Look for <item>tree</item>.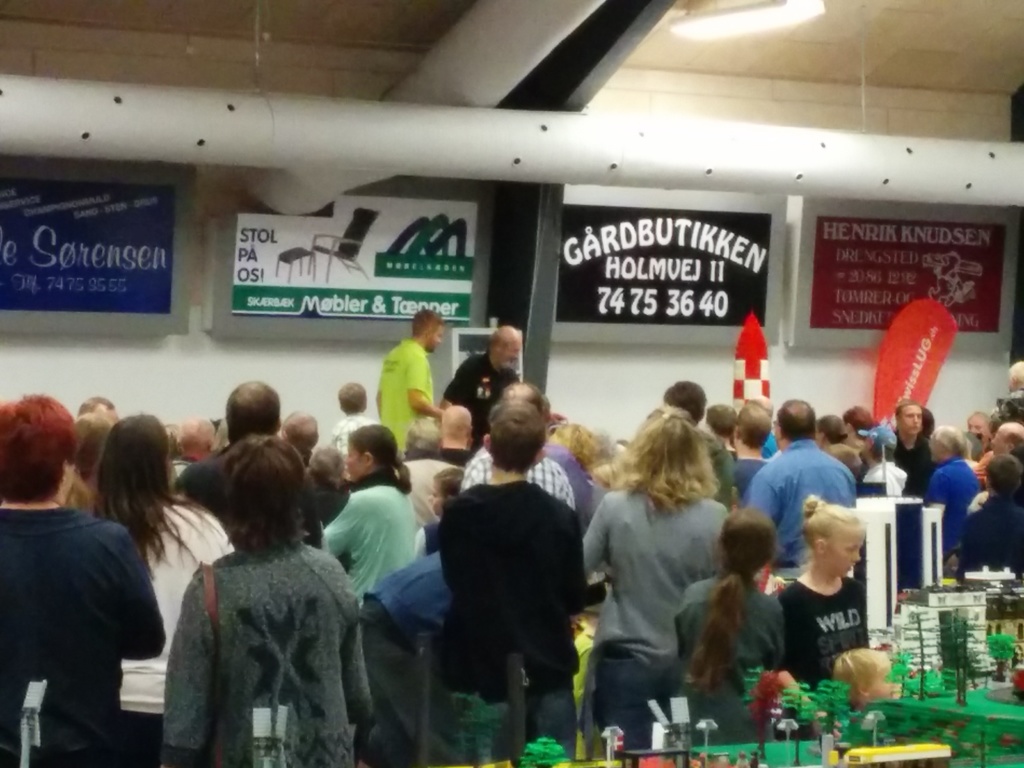
Found: {"left": 515, "top": 735, "right": 572, "bottom": 767}.
